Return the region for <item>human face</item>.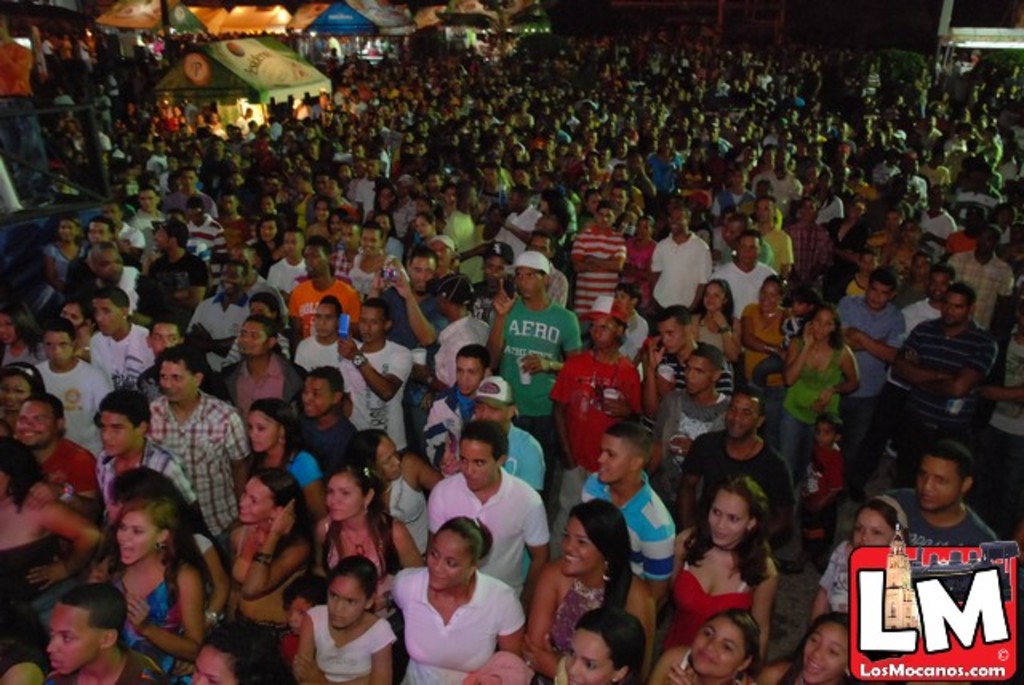
{"x1": 515, "y1": 266, "x2": 539, "y2": 296}.
